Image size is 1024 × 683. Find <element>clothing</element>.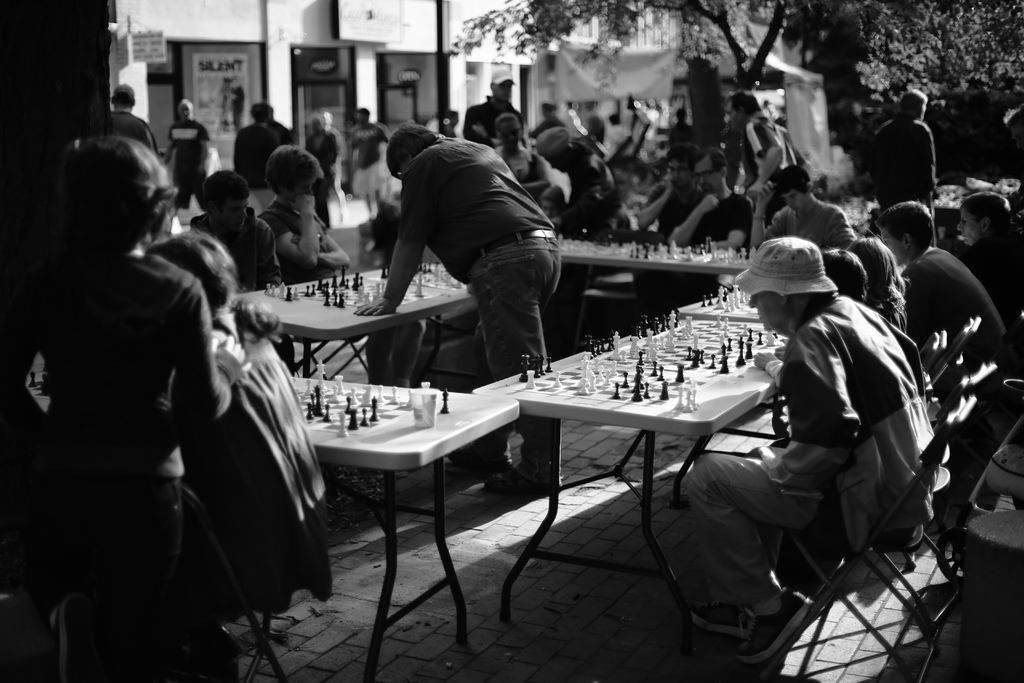
(957, 233, 1022, 368).
